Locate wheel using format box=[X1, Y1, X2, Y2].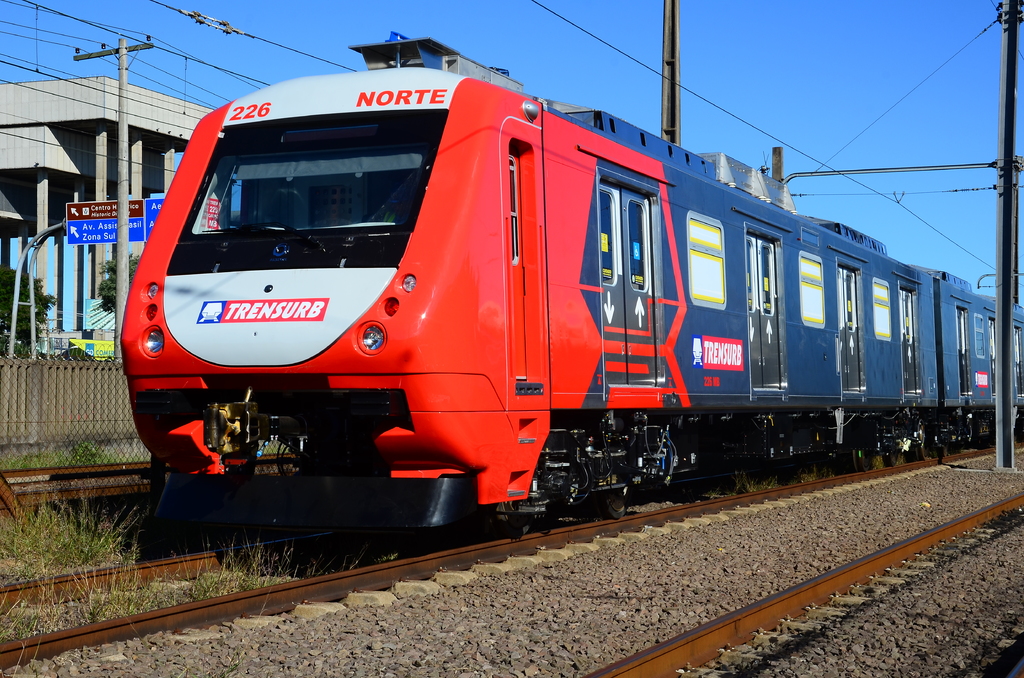
box=[854, 451, 869, 473].
